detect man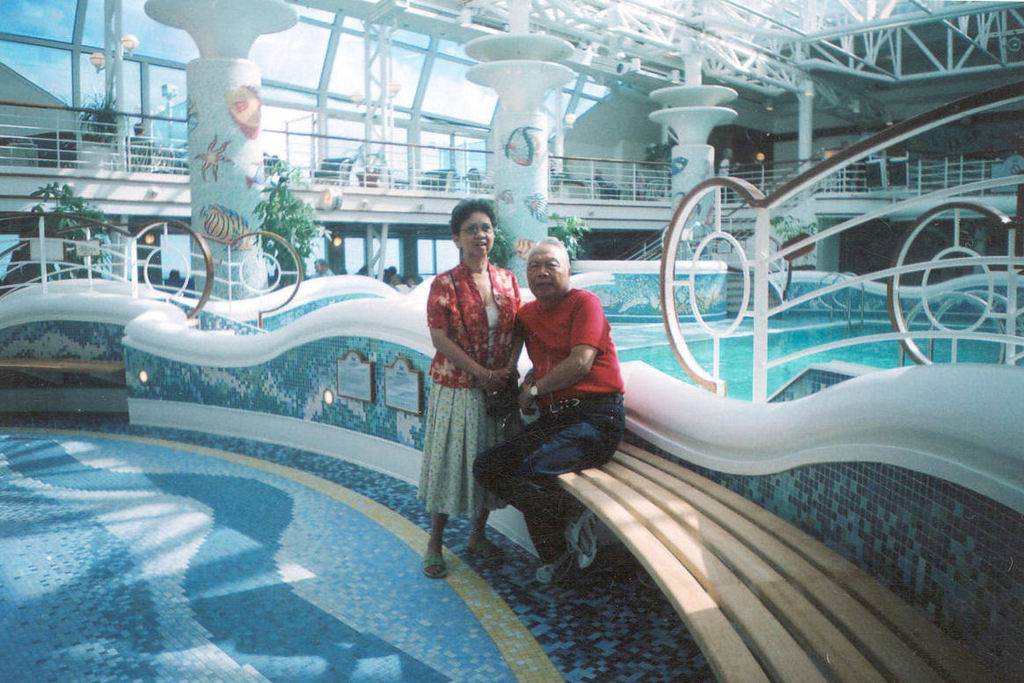
rect(466, 220, 626, 604)
